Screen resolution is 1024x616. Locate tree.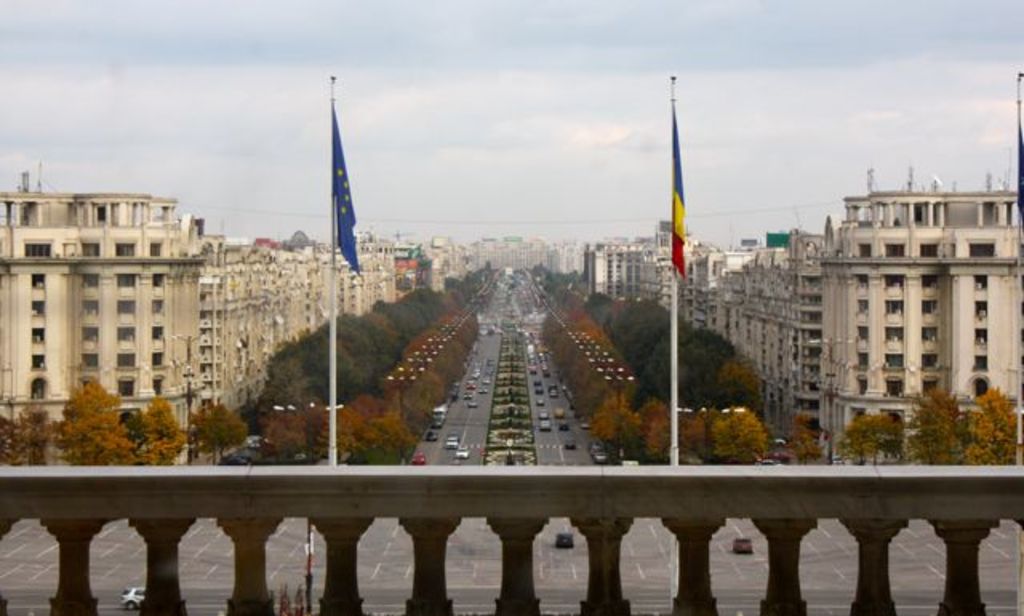
834, 411, 907, 462.
